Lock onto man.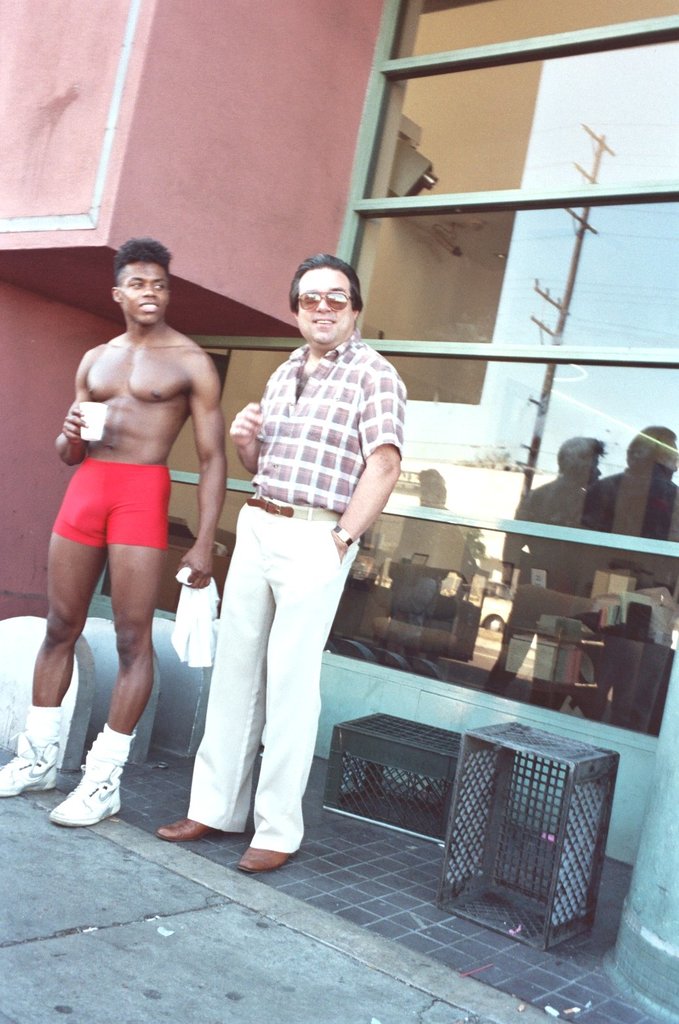
Locked: (left=30, top=188, right=228, bottom=868).
